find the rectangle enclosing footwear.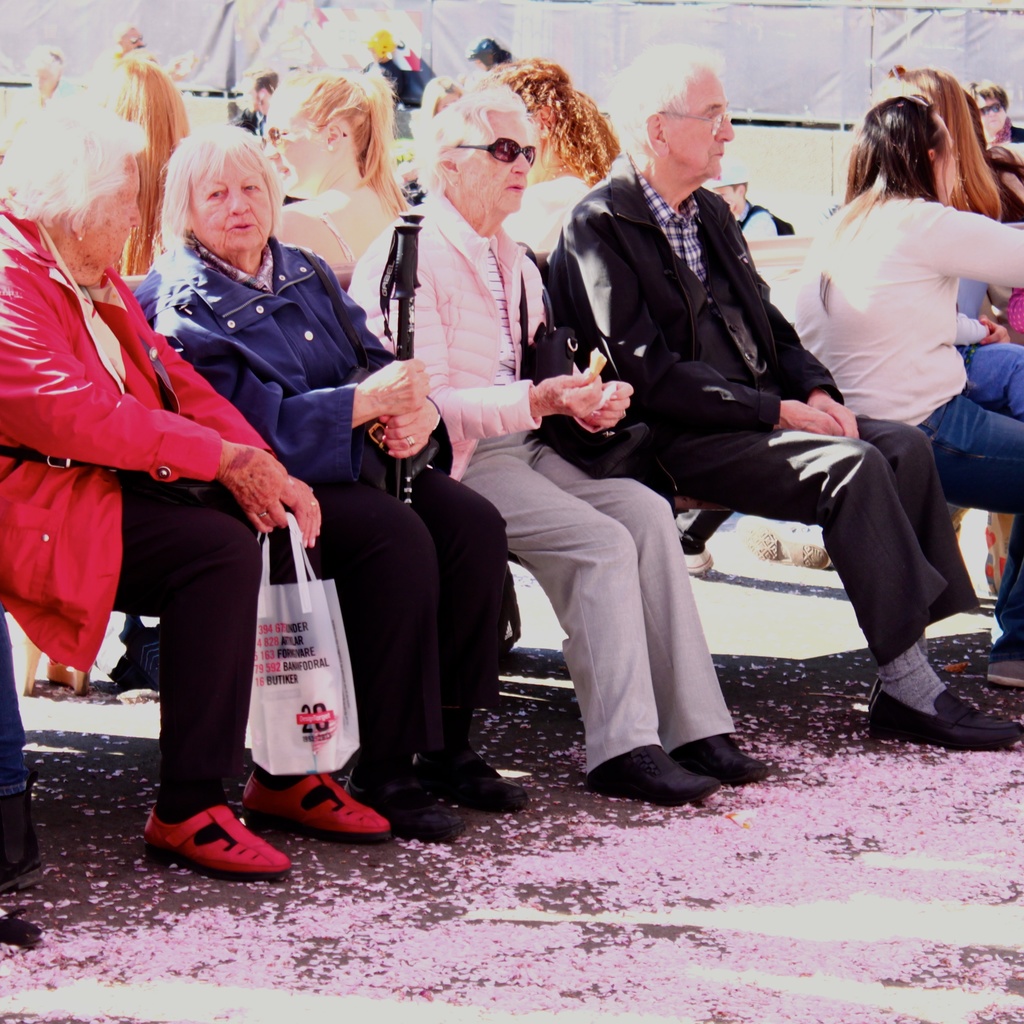
[671,735,767,784].
